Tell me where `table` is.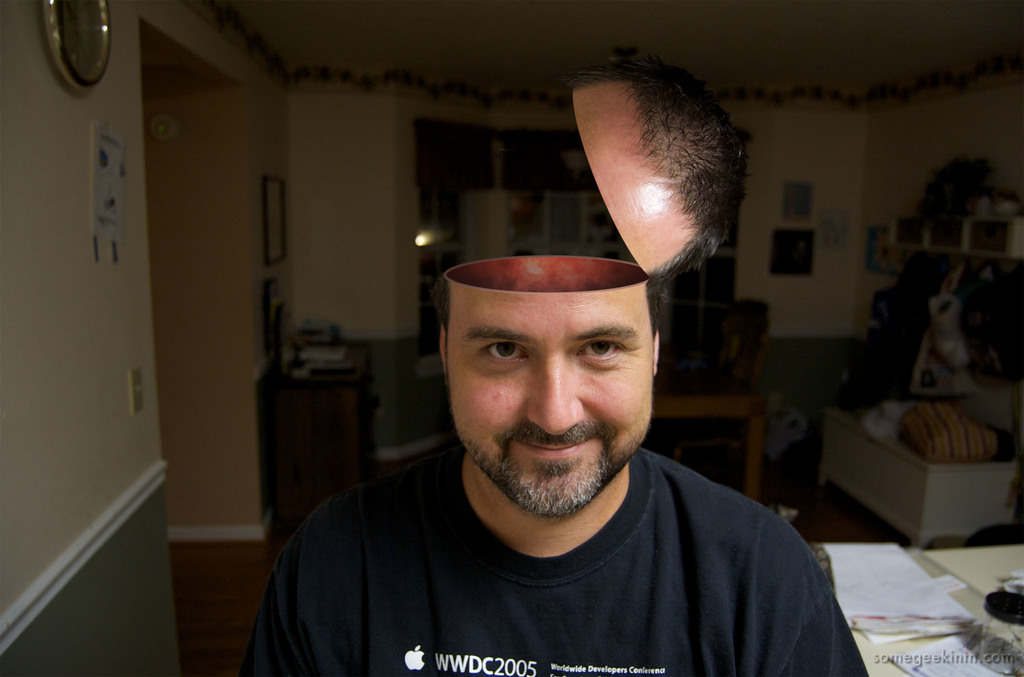
`table` is at rect(813, 543, 1023, 676).
